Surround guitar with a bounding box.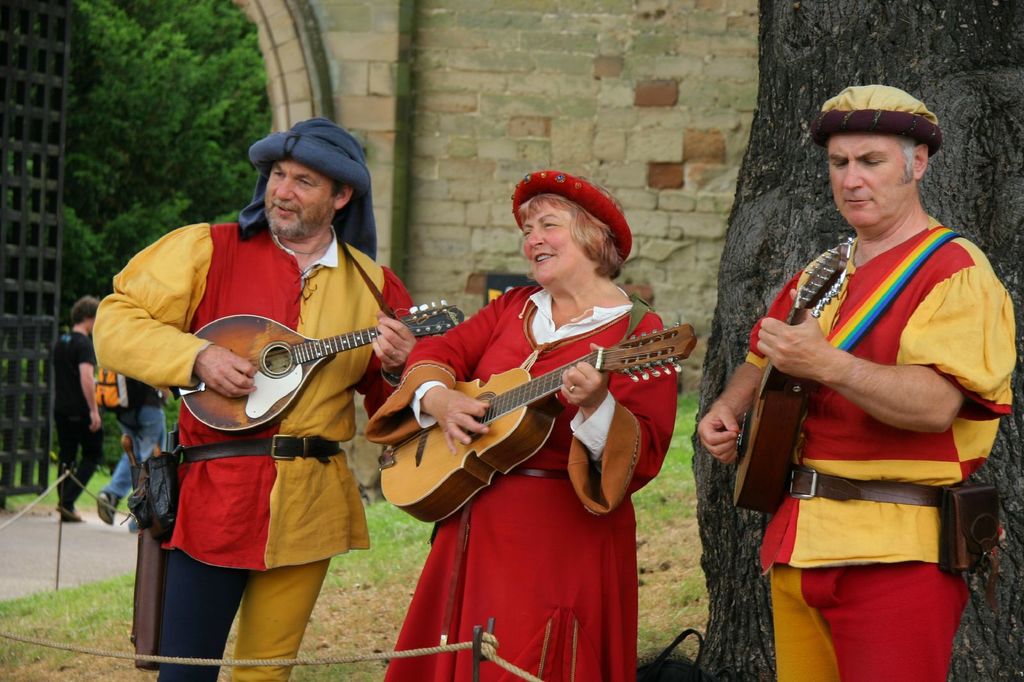
(362, 307, 678, 525).
